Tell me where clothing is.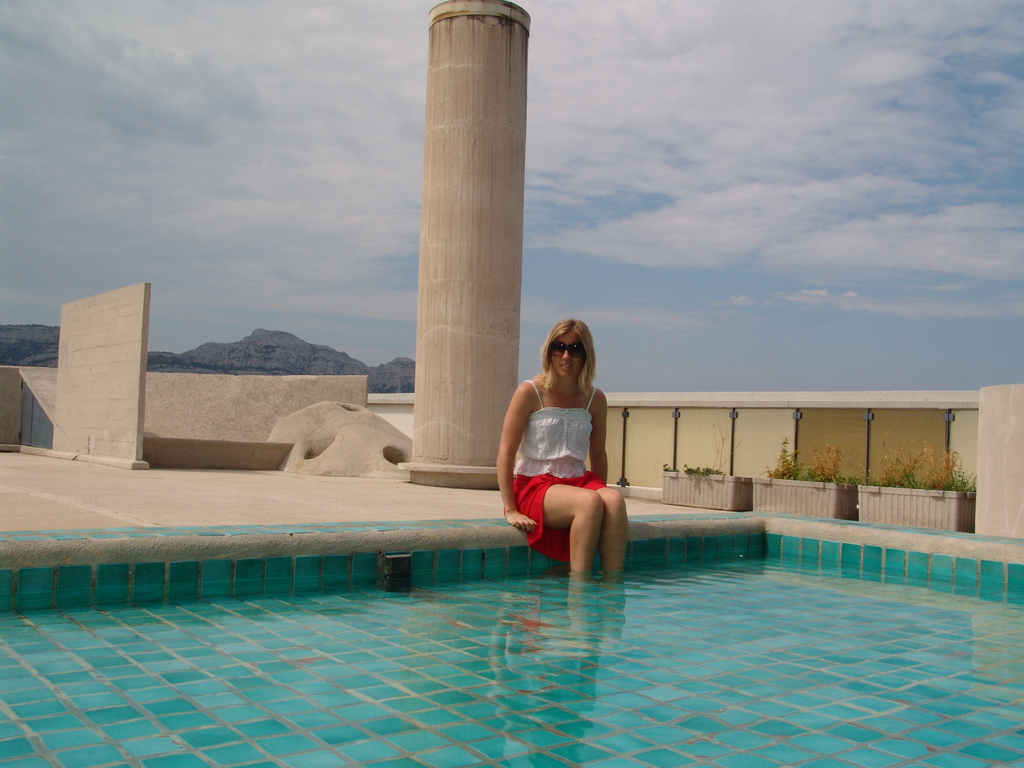
clothing is at locate(503, 375, 610, 563).
